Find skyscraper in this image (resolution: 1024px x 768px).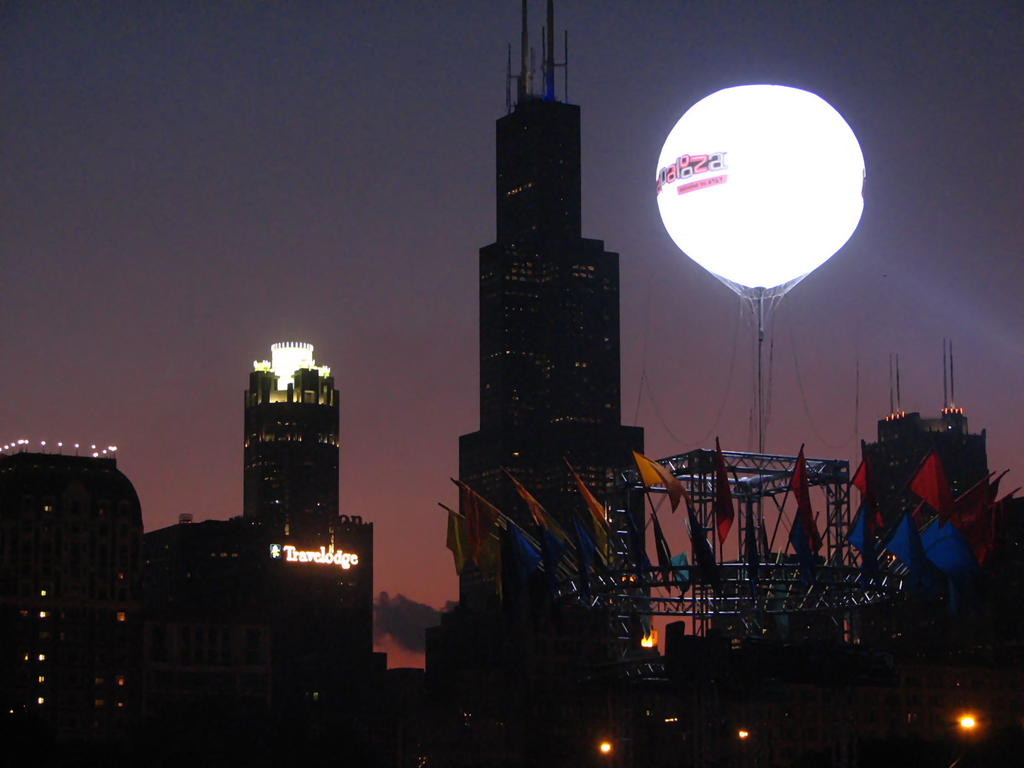
460, 0, 644, 638.
